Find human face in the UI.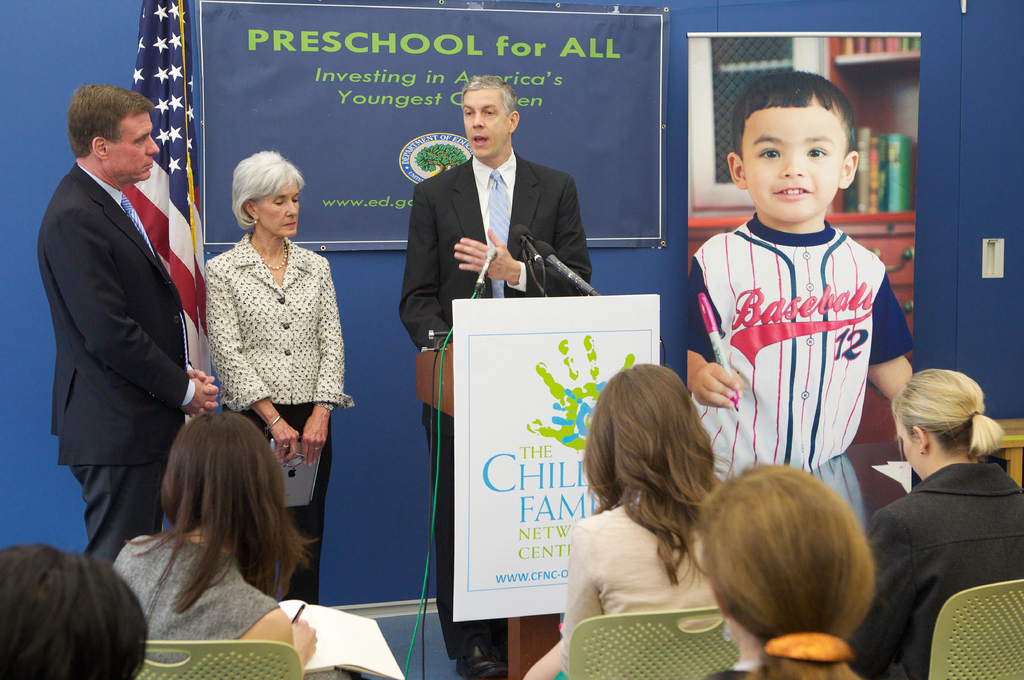
UI element at <bbox>745, 106, 838, 222</bbox>.
